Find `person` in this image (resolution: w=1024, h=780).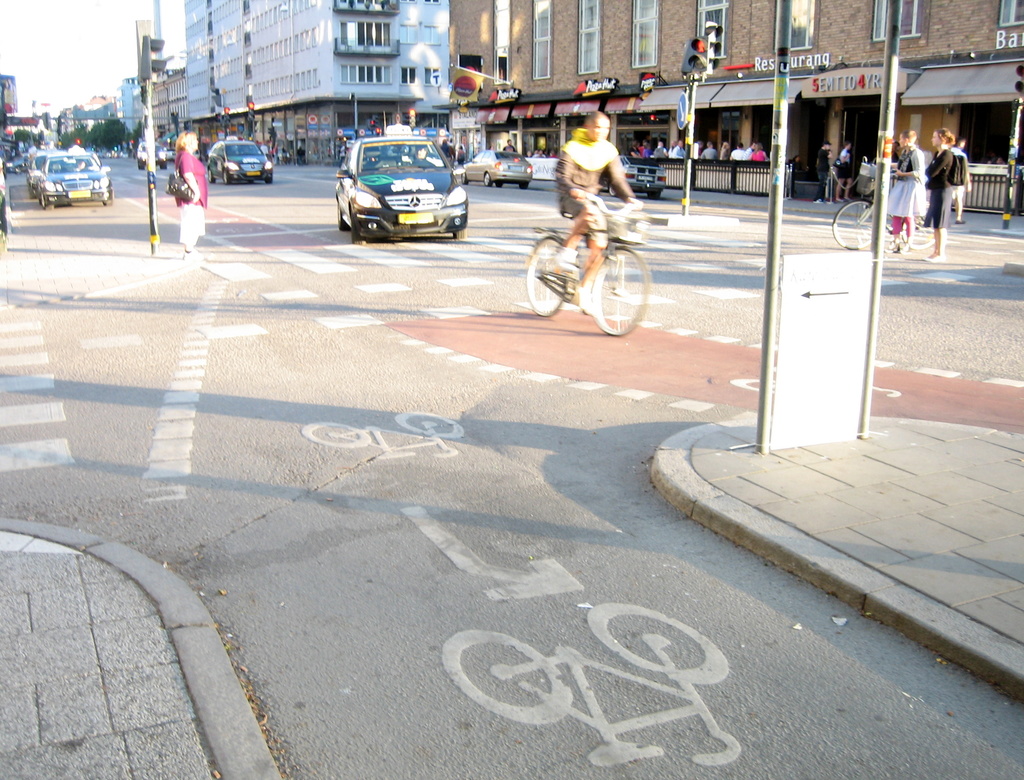
{"left": 836, "top": 143, "right": 860, "bottom": 206}.
